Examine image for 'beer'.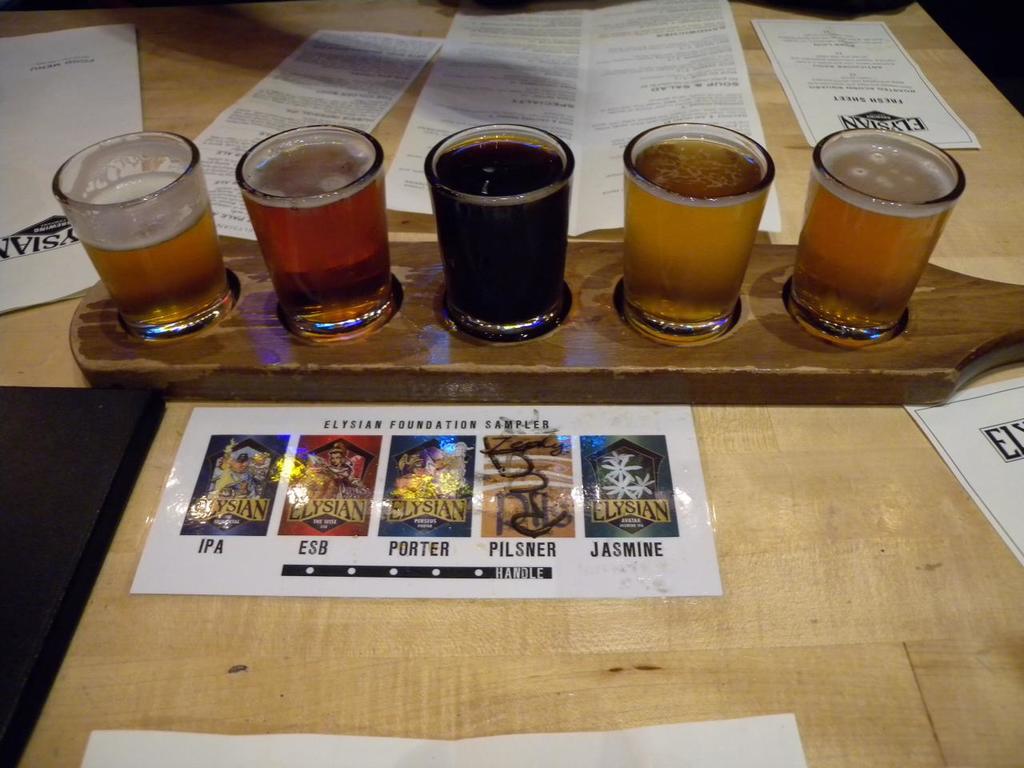
Examination result: box=[625, 134, 766, 336].
